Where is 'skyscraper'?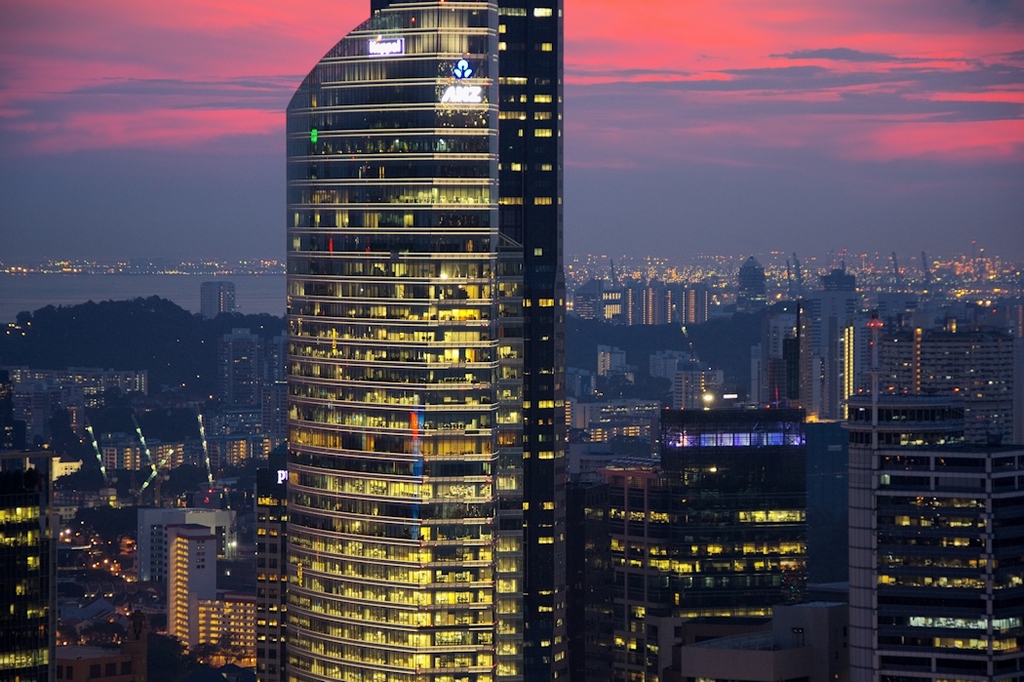
select_region(837, 388, 1023, 681).
